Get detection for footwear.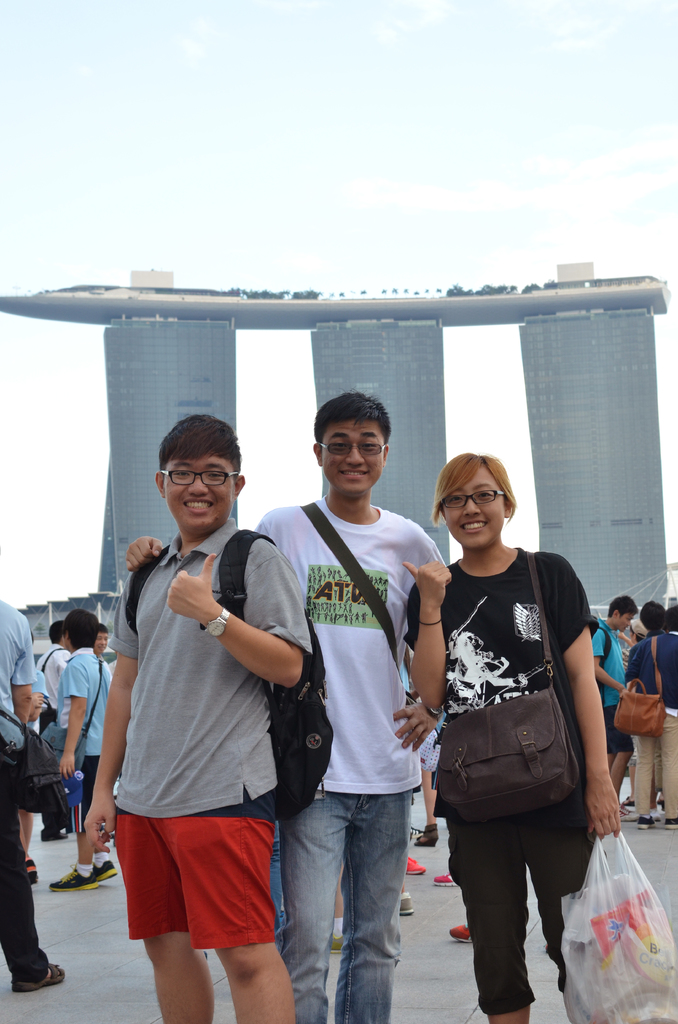
Detection: crop(399, 893, 420, 918).
